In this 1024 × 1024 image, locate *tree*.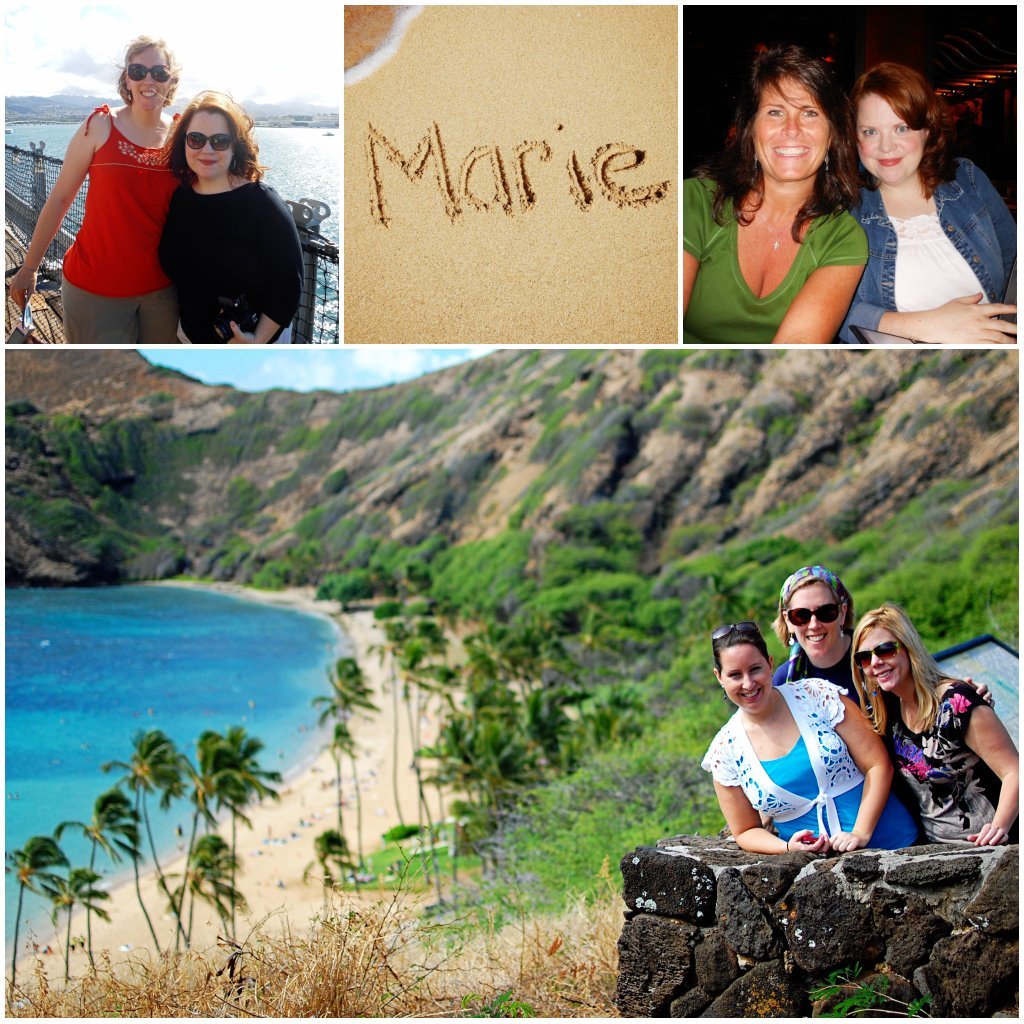
Bounding box: 59/781/140/985.
